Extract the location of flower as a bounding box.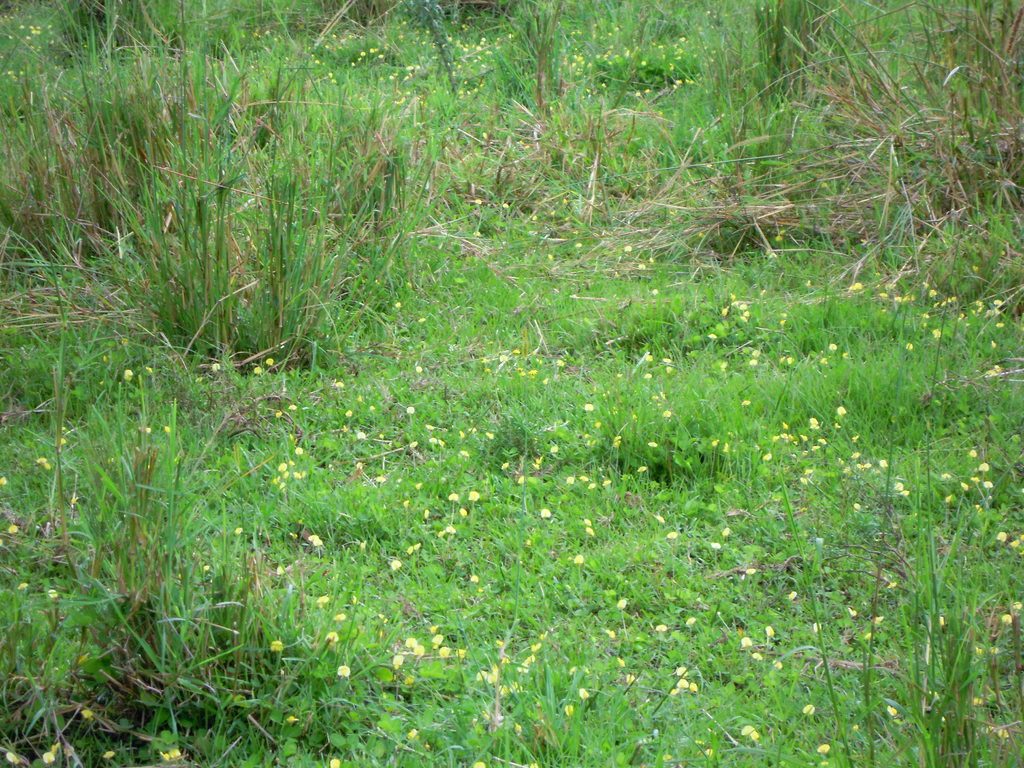
bbox=(399, 678, 417, 688).
